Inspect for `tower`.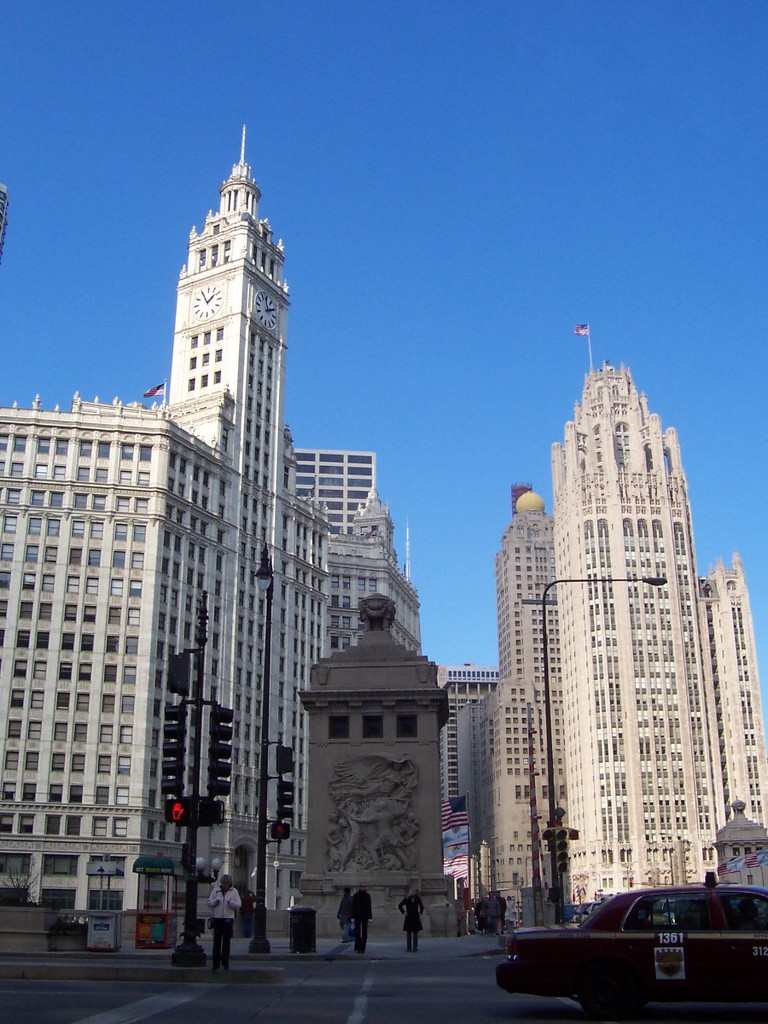
Inspection: x1=489 y1=492 x2=552 y2=928.
